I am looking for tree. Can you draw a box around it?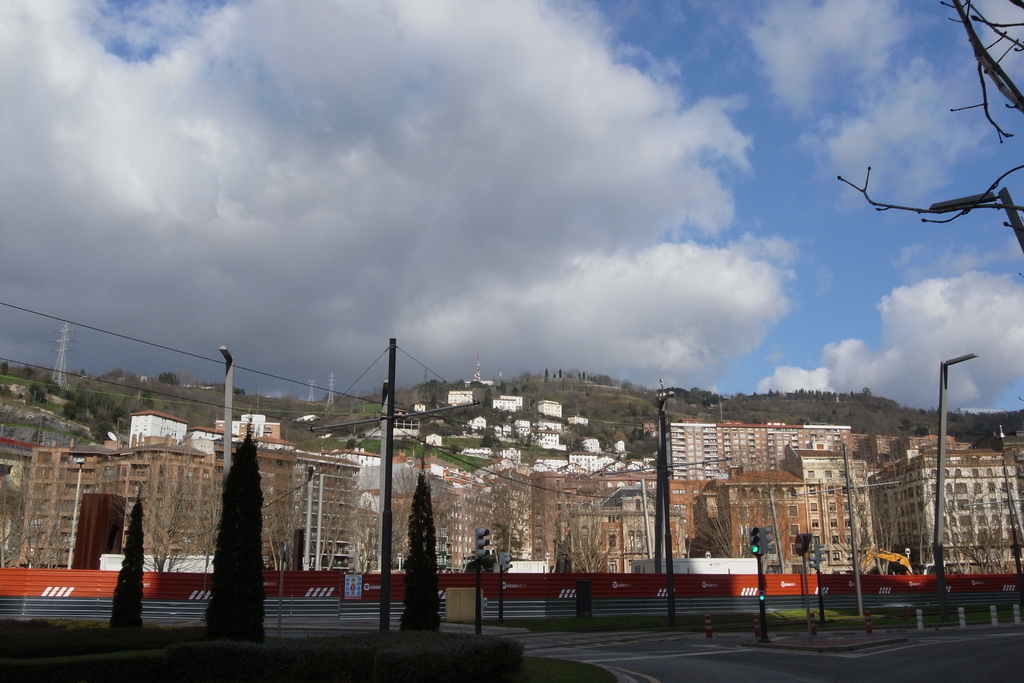
Sure, the bounding box is 105,493,148,629.
